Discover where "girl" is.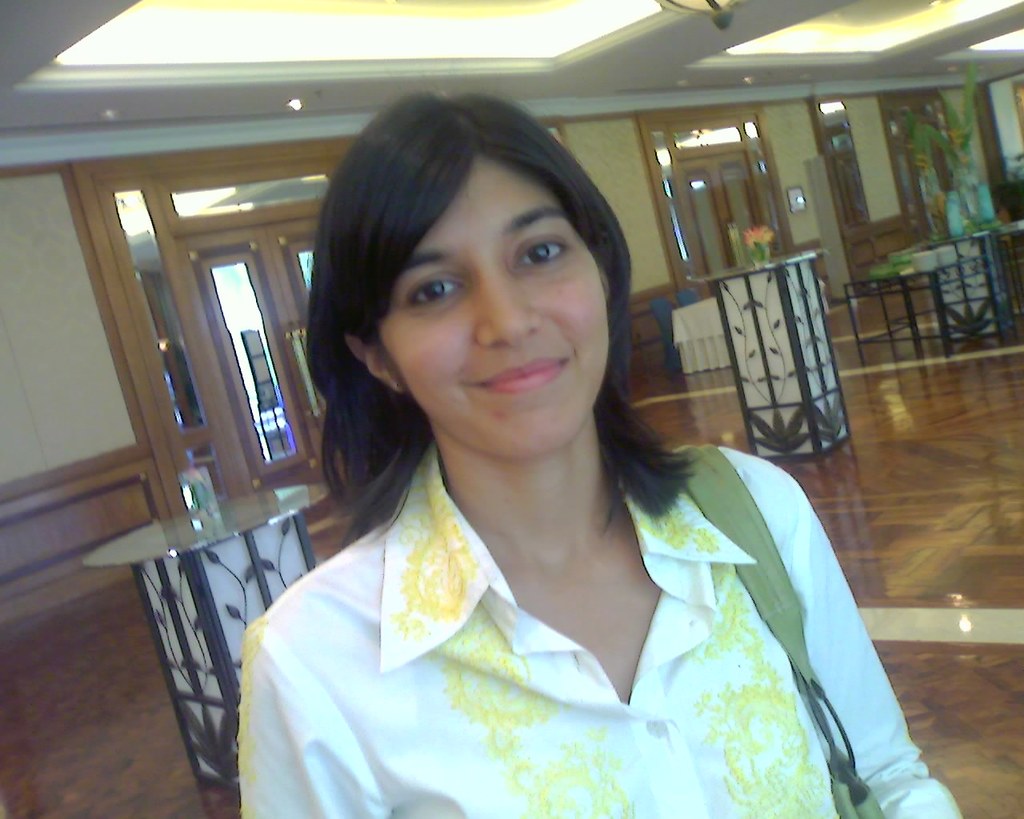
Discovered at (244, 86, 966, 818).
